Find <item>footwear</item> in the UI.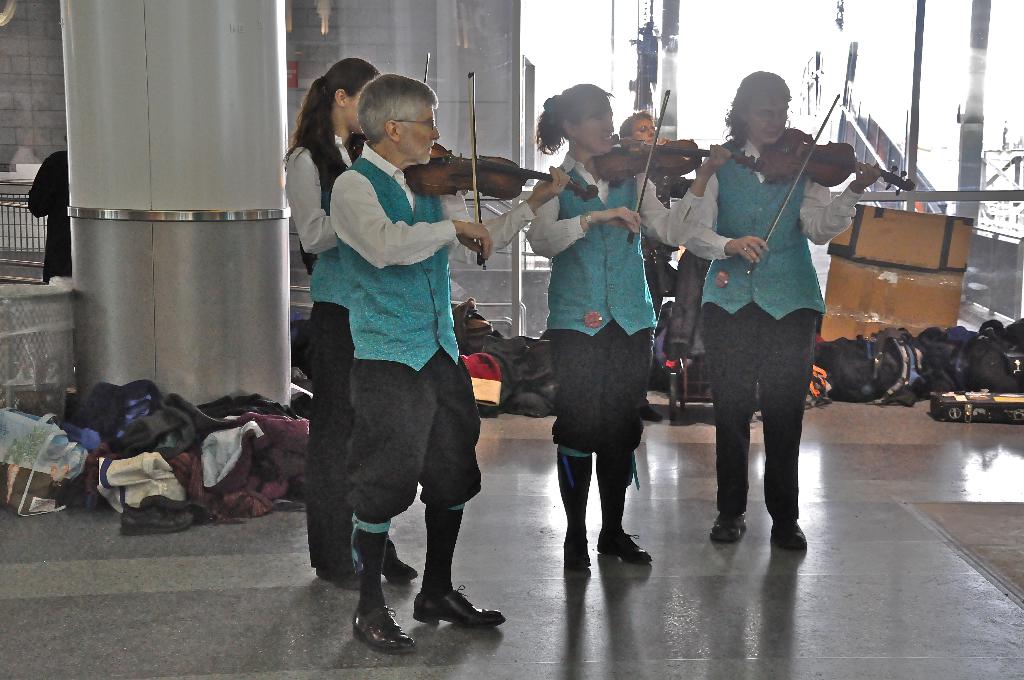
UI element at rect(379, 556, 418, 584).
